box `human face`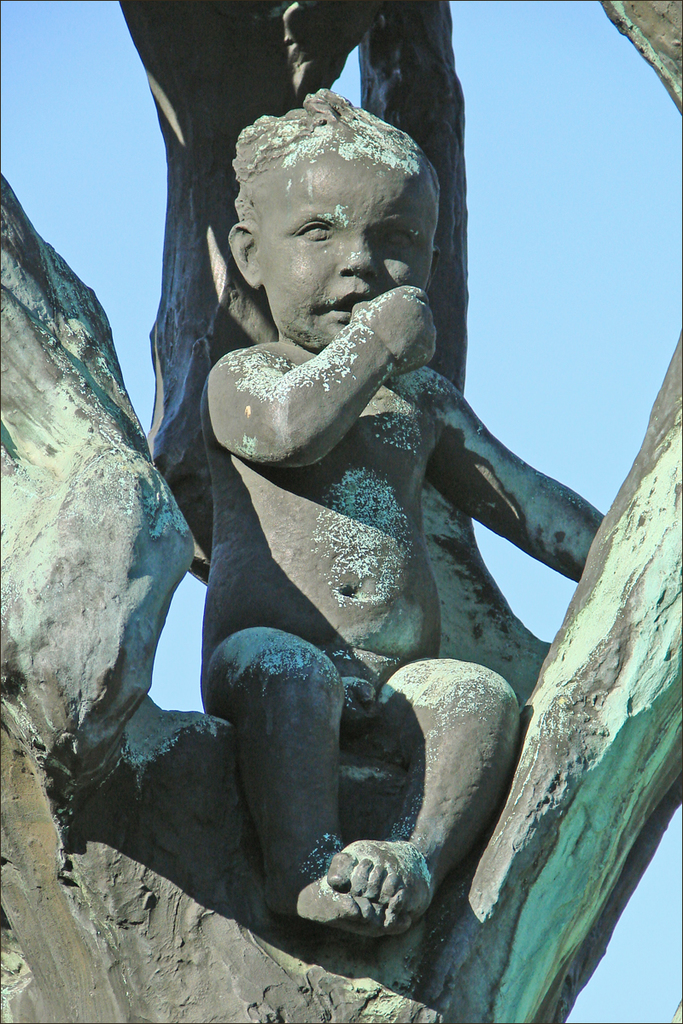
266,157,436,349
